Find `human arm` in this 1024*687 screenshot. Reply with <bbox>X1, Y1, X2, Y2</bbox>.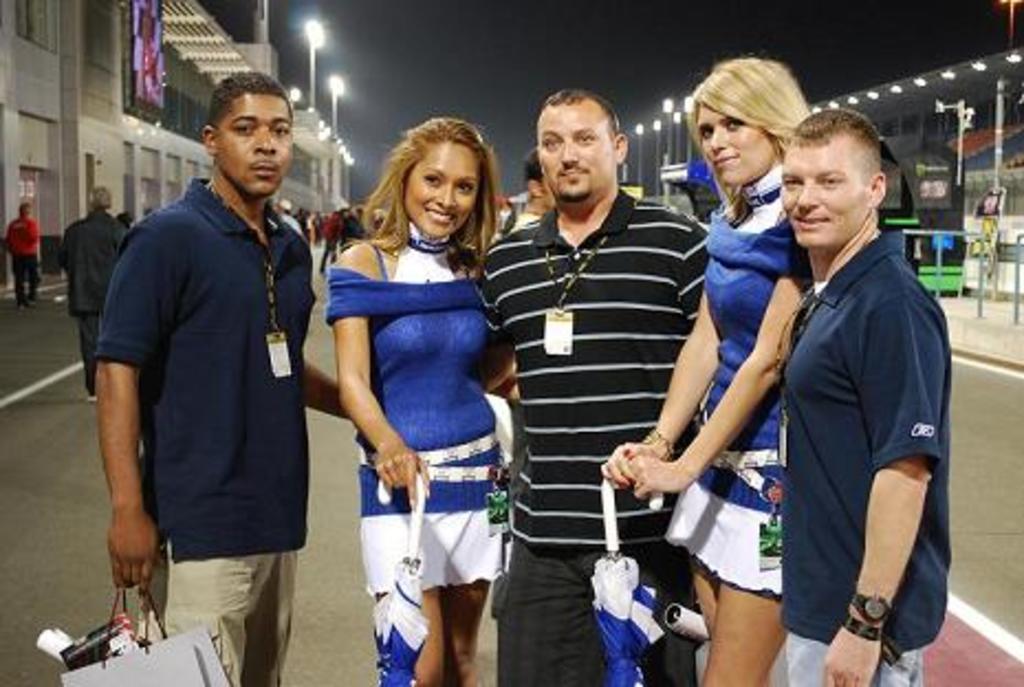
<bbox>597, 293, 727, 495</bbox>.
